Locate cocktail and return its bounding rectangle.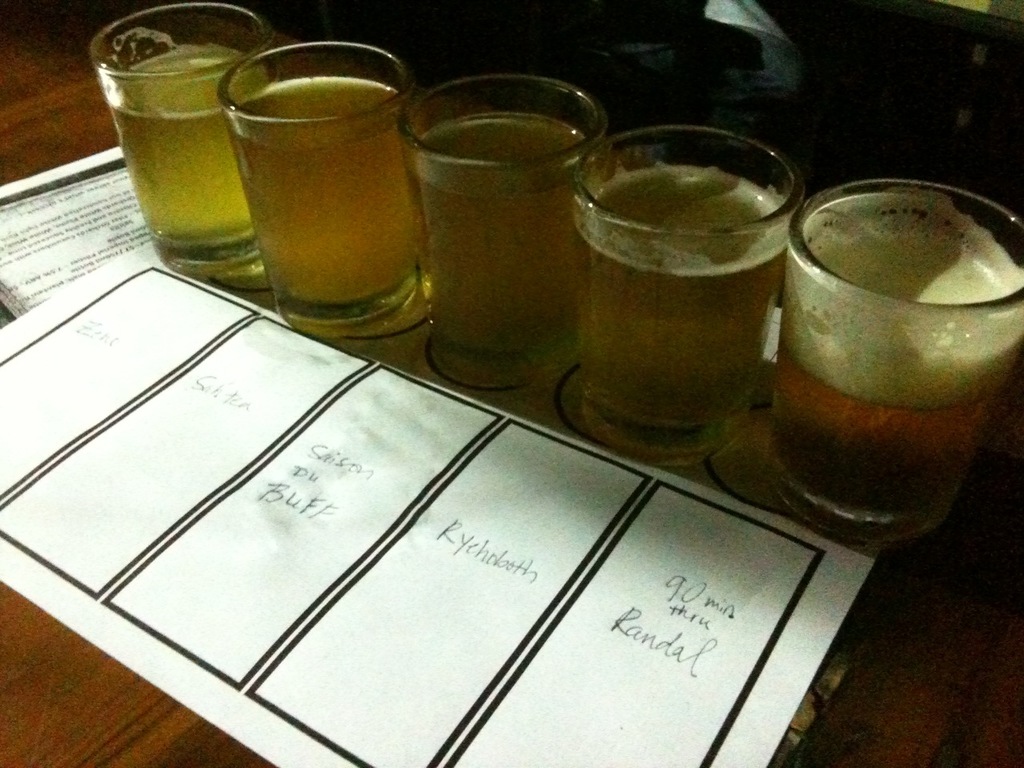
397 70 611 390.
